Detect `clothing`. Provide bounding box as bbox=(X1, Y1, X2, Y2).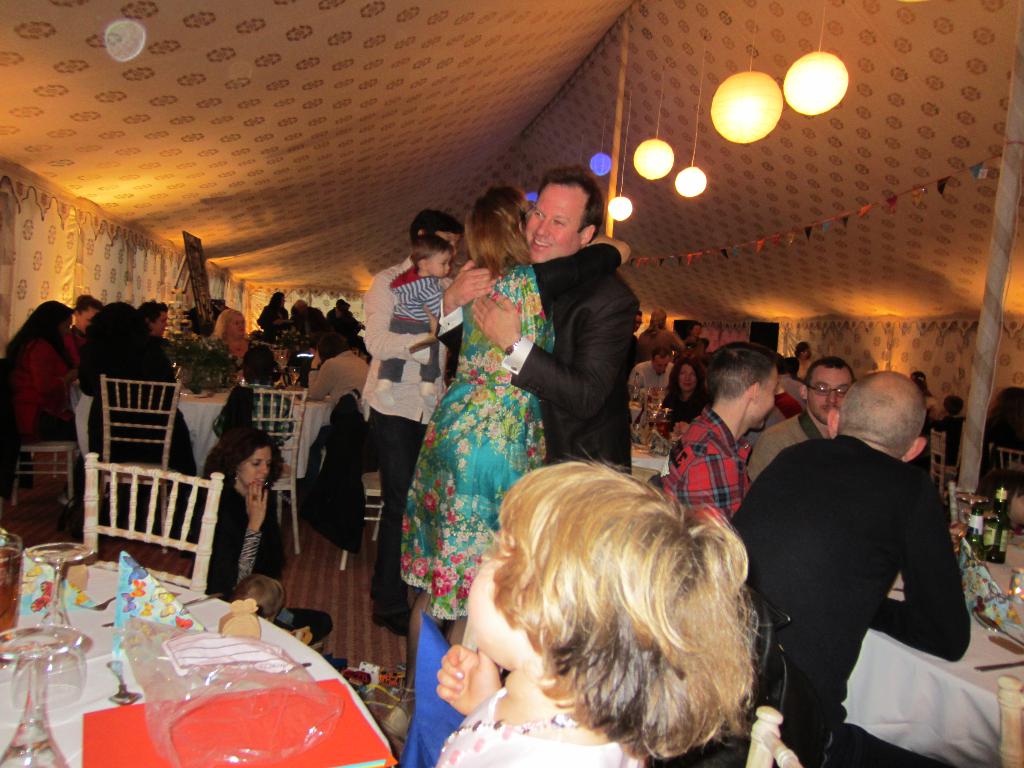
bbox=(744, 408, 827, 502).
